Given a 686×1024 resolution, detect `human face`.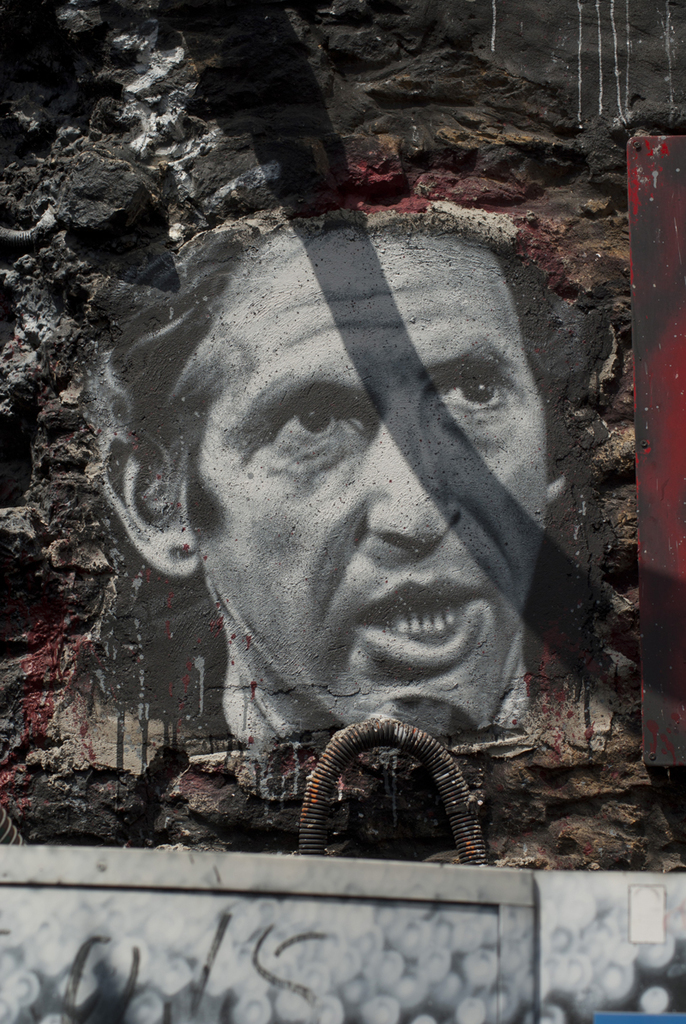
<bbox>190, 218, 545, 736</bbox>.
